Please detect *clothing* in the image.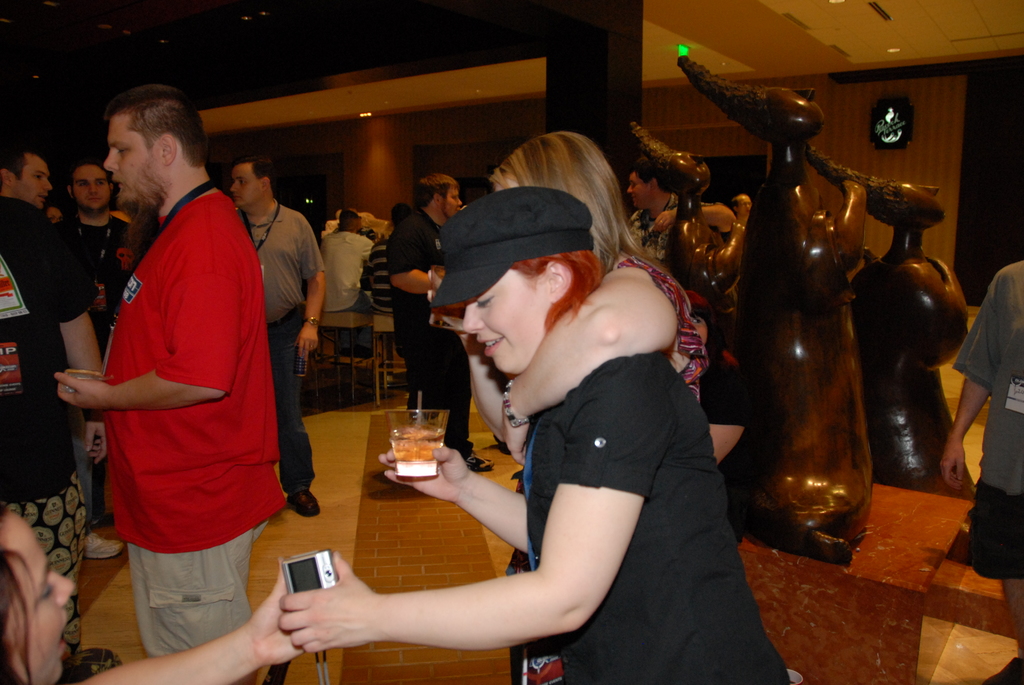
(393,207,479,455).
